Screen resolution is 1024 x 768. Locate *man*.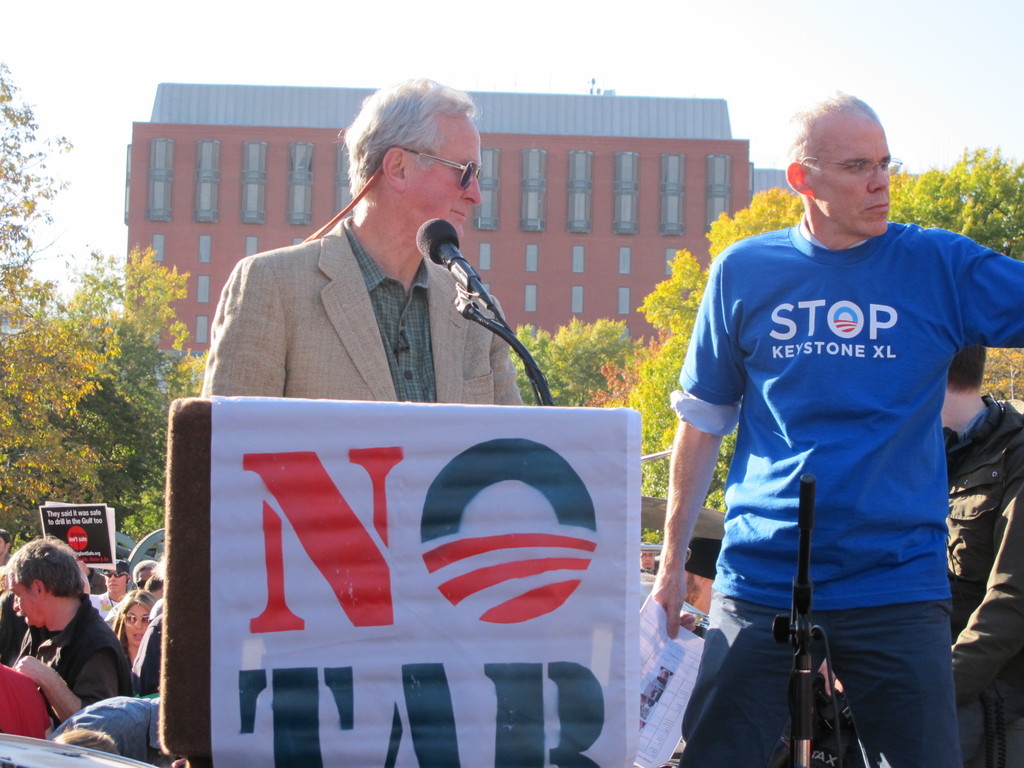
{"x1": 4, "y1": 558, "x2": 140, "y2": 750}.
